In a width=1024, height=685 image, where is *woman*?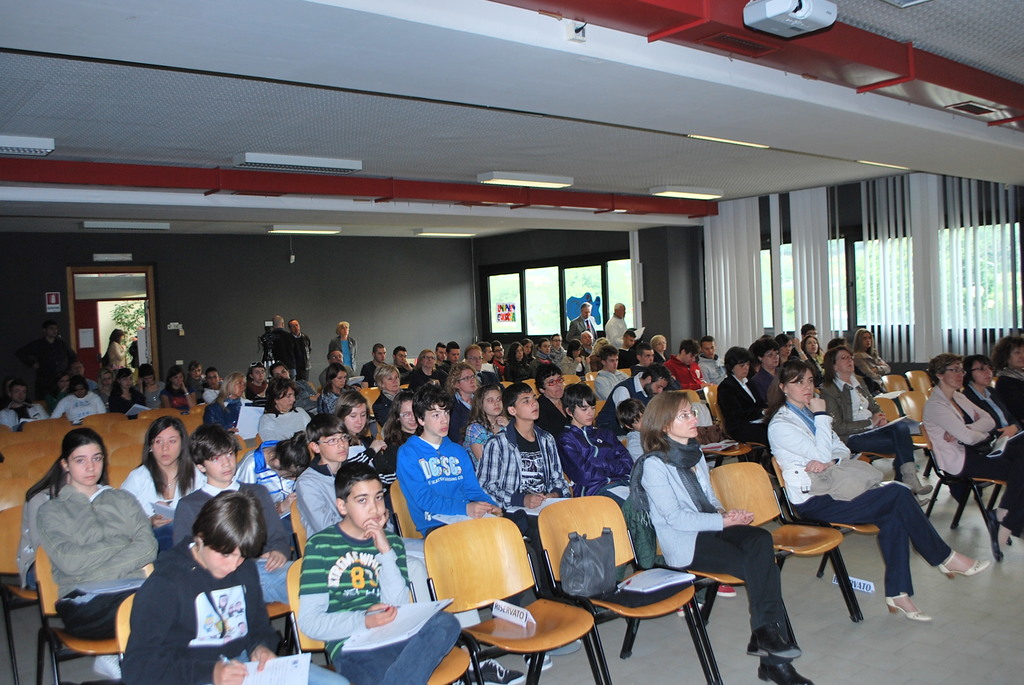
x1=531, y1=366, x2=573, y2=435.
